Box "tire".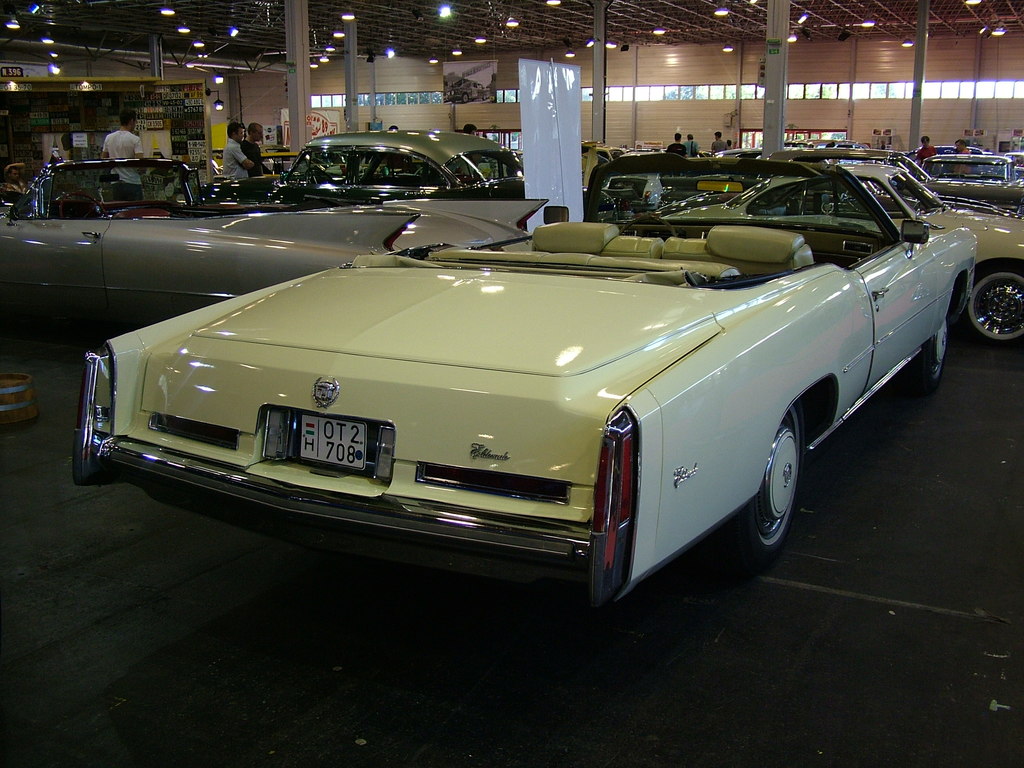
bbox=[729, 403, 801, 565].
